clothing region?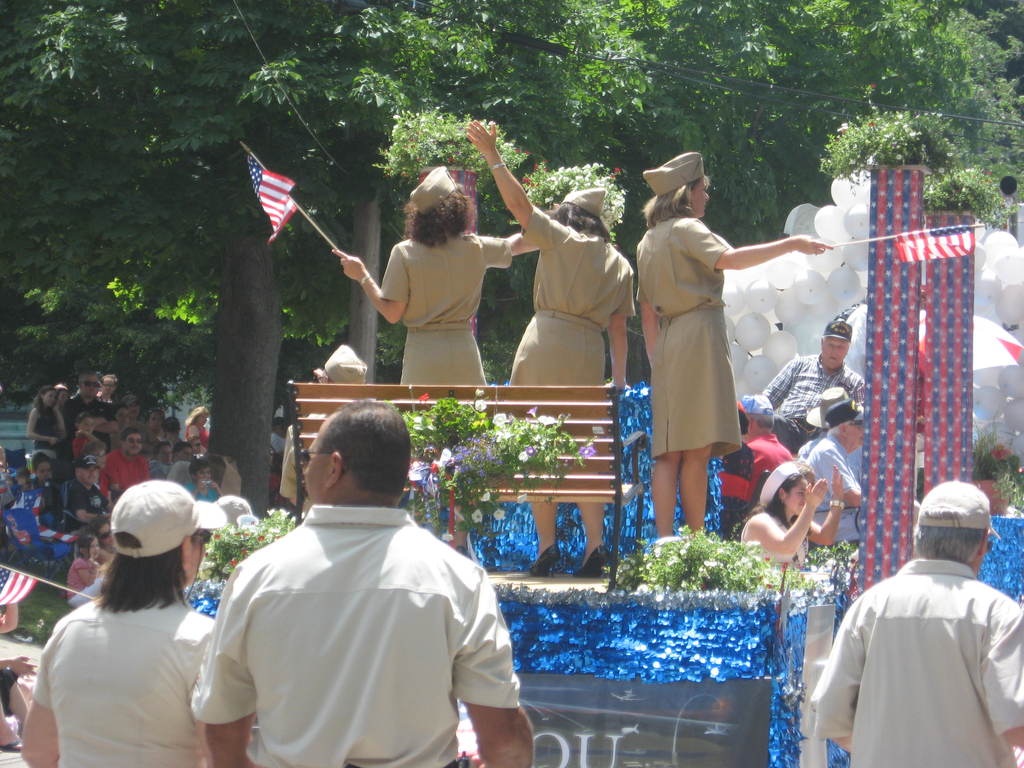
[x1=743, y1=433, x2=793, y2=499]
